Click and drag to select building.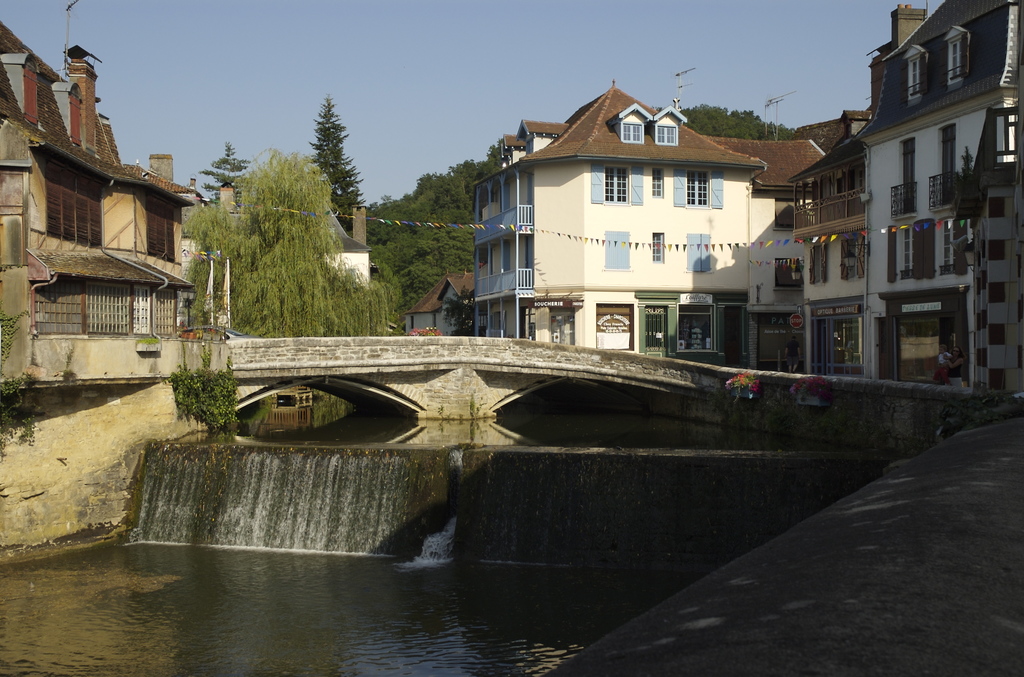
Selection: [x1=0, y1=12, x2=374, y2=396].
